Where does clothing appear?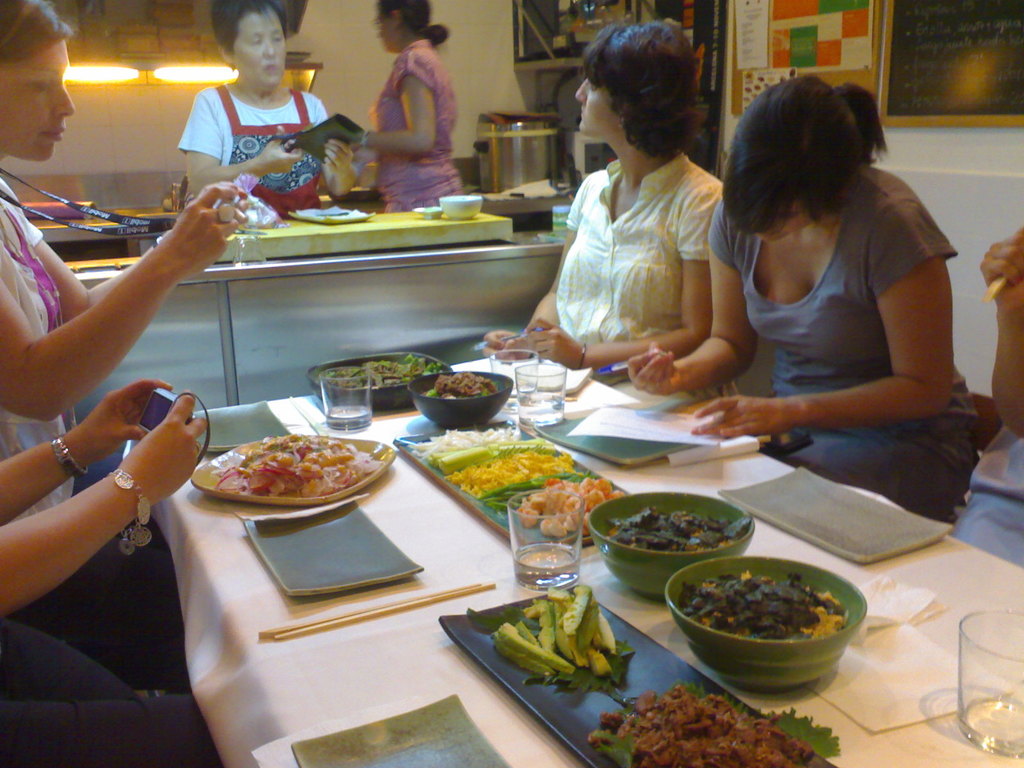
Appears at 951, 413, 1023, 557.
